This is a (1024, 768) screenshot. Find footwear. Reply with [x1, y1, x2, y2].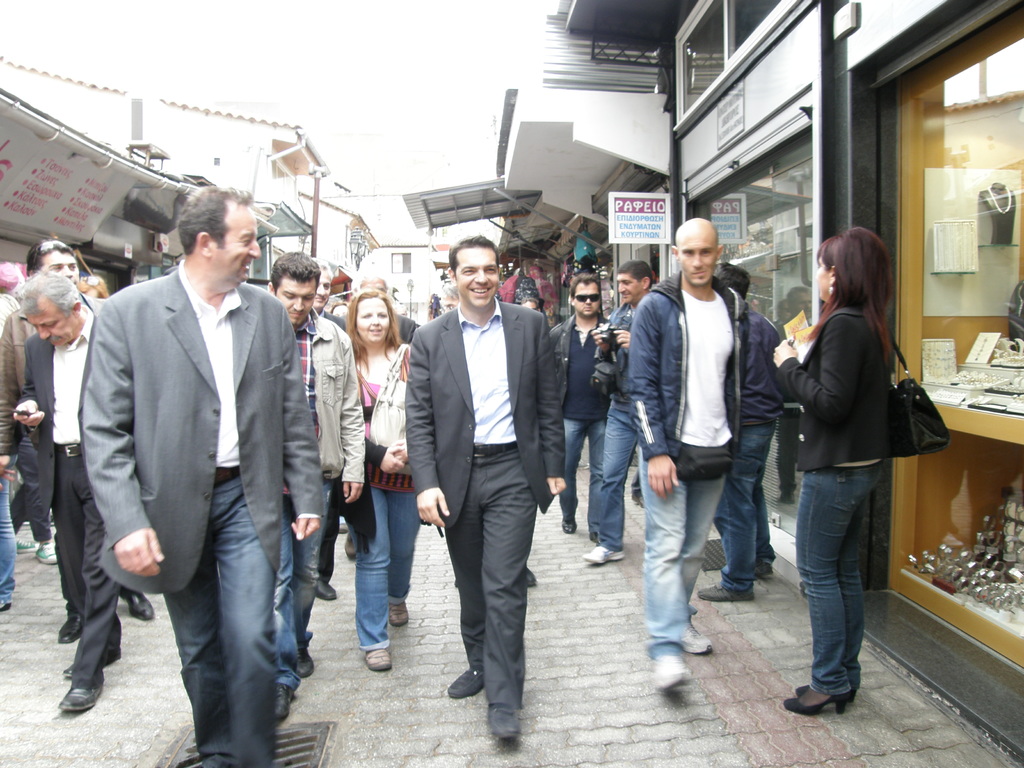
[277, 685, 290, 723].
